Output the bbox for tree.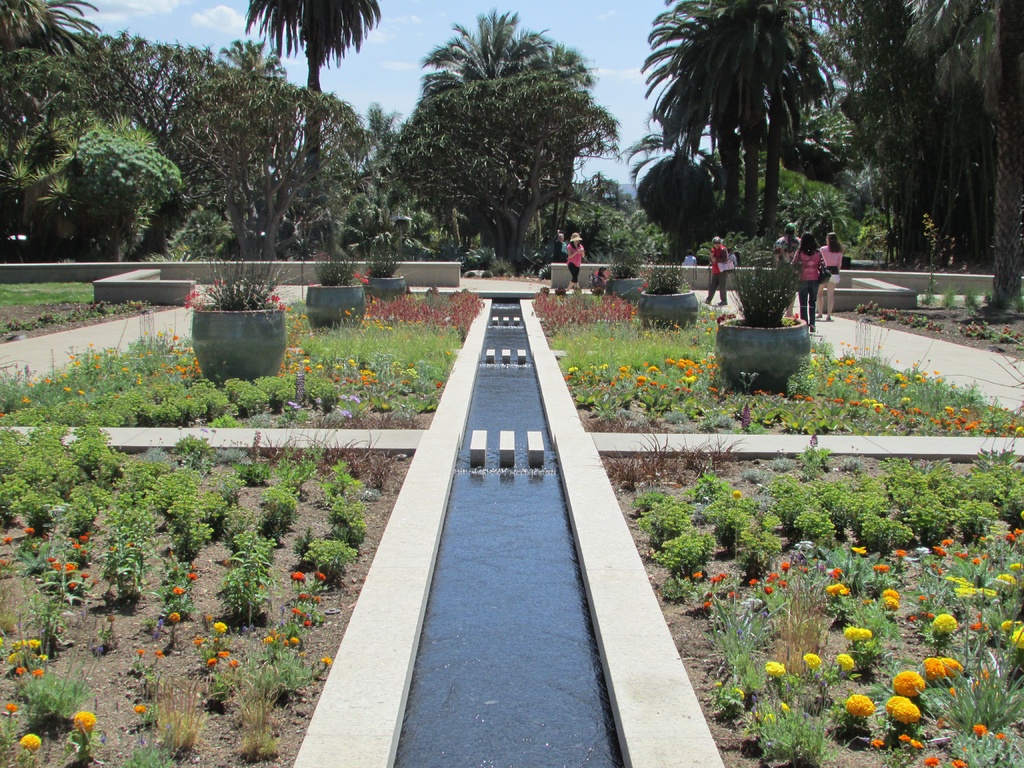
BBox(360, 15, 630, 272).
